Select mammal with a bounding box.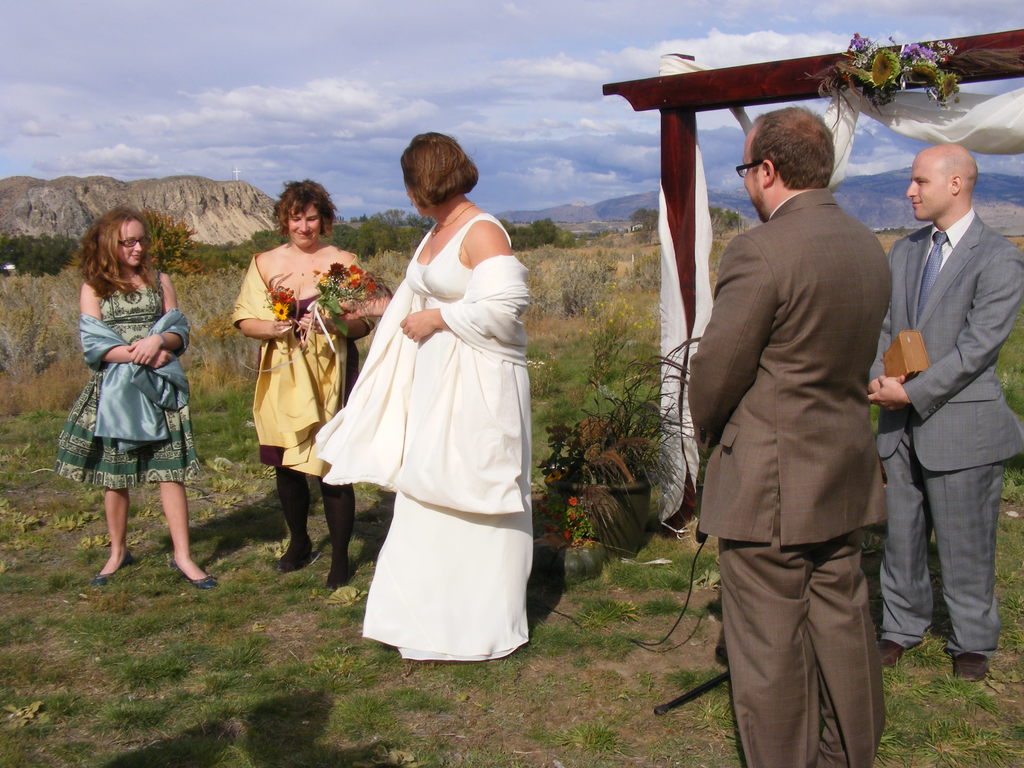
(55,205,221,593).
